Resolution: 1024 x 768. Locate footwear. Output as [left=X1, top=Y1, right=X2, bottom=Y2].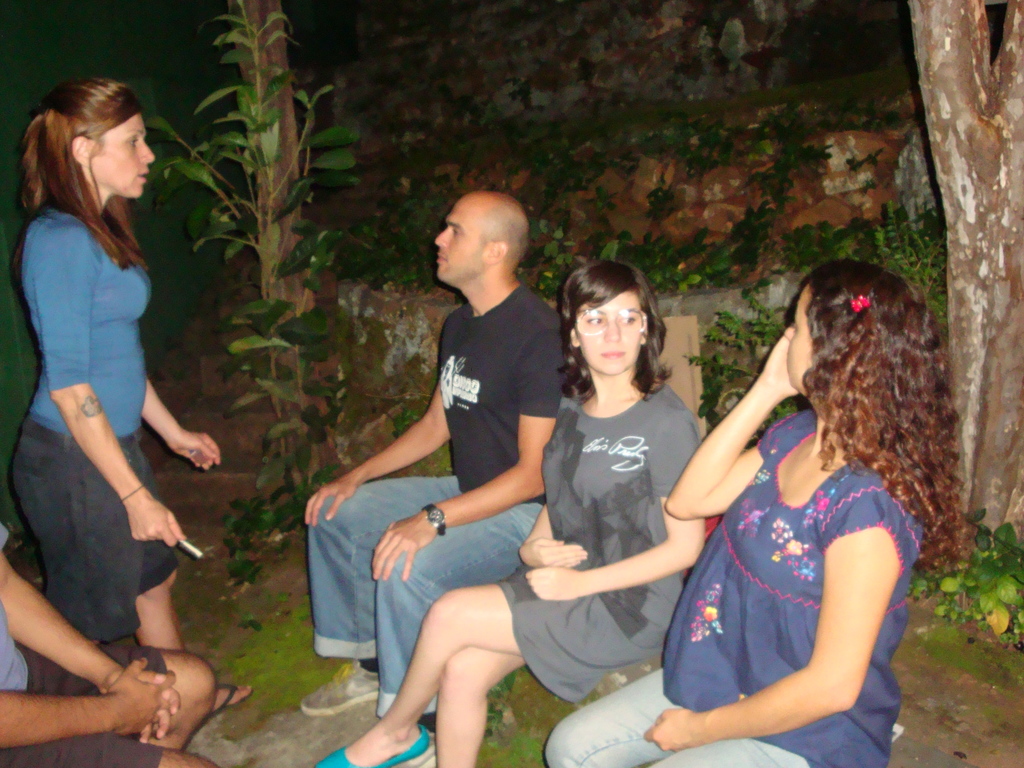
[left=298, top=659, right=380, bottom=719].
